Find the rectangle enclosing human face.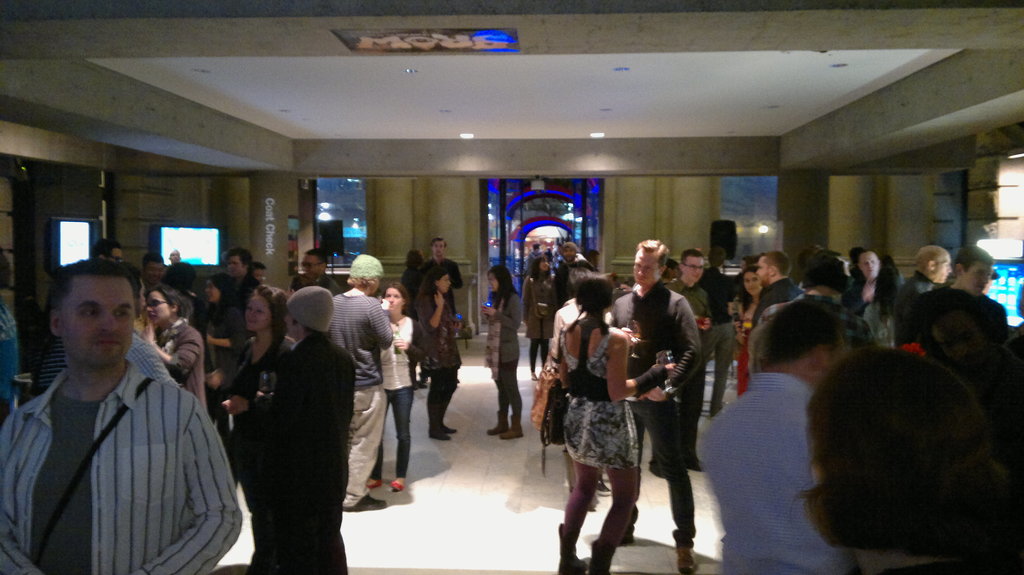
left=487, top=271, right=497, bottom=291.
